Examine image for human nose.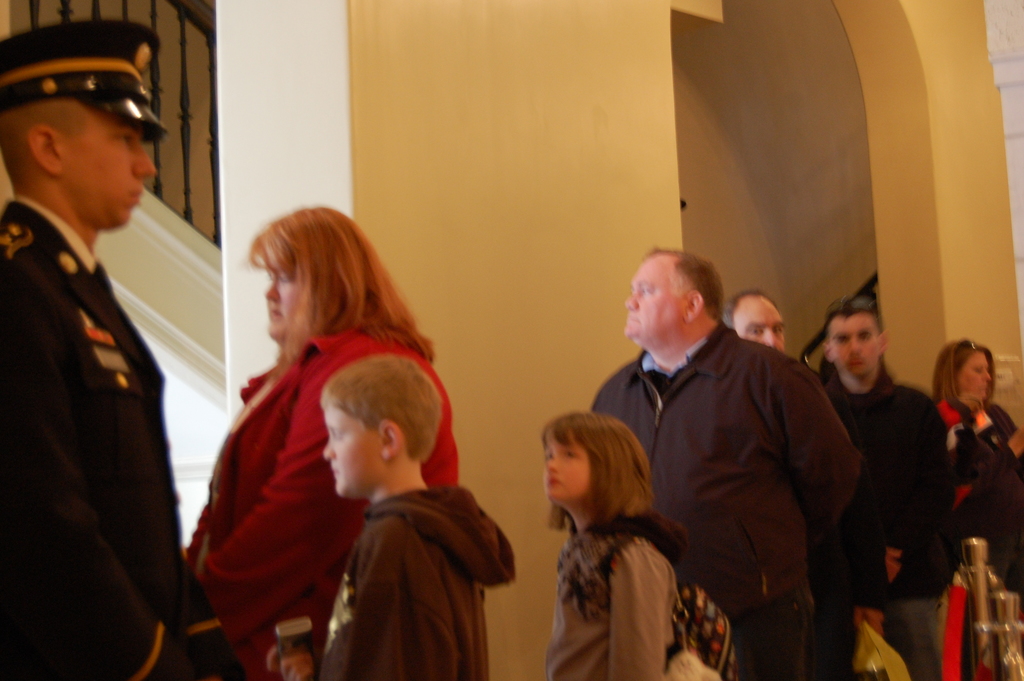
Examination result: 319:441:335:461.
